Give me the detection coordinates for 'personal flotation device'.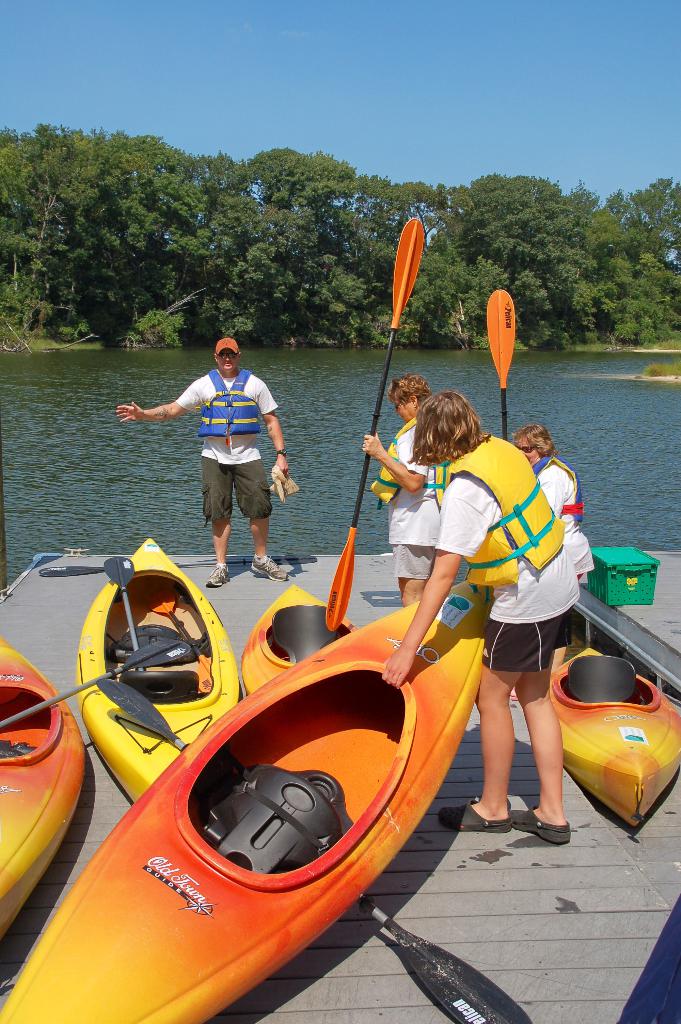
520, 450, 589, 532.
